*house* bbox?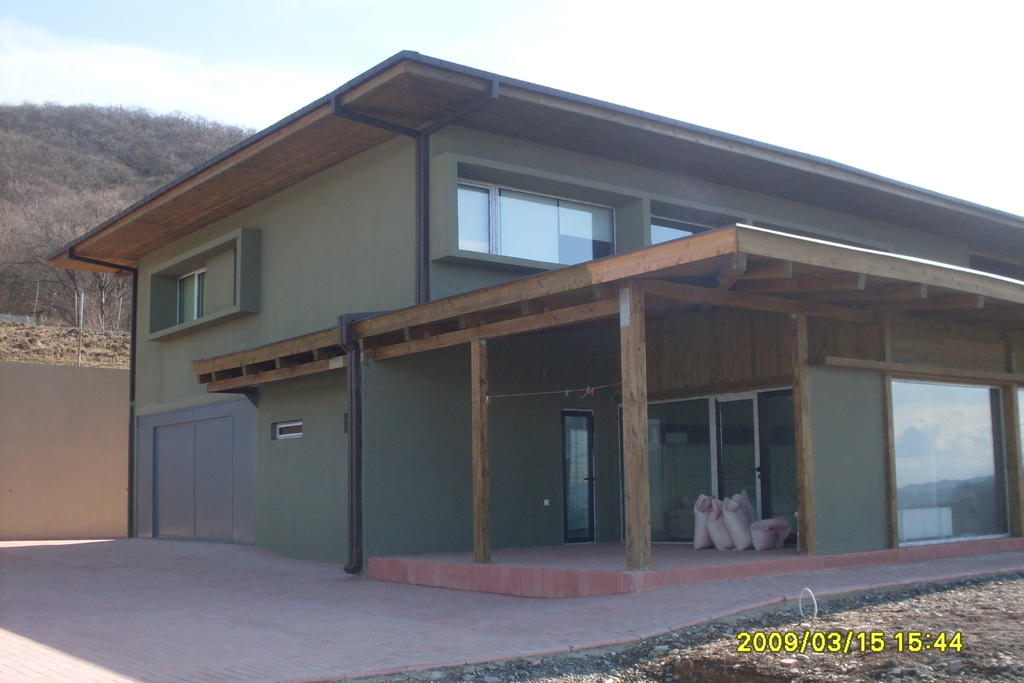
(41, 30, 1023, 597)
